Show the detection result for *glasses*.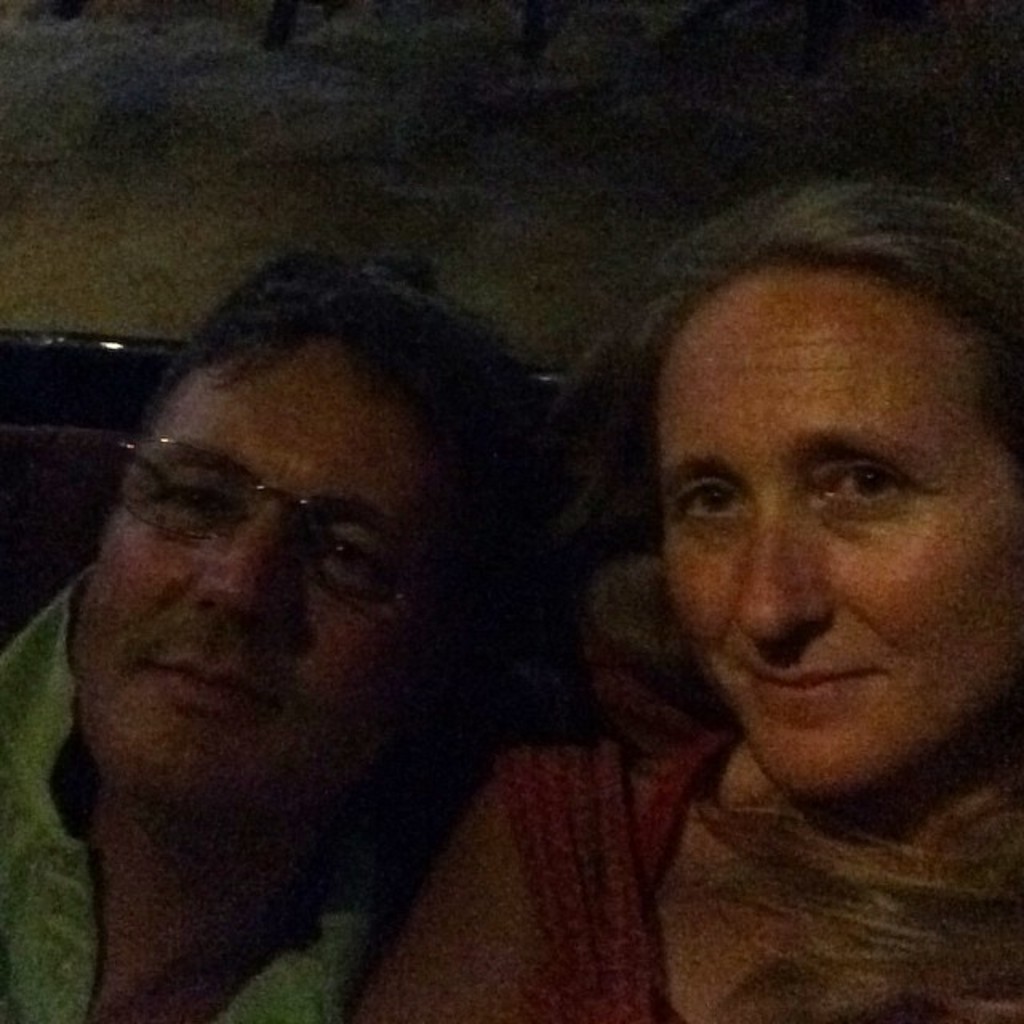
<region>110, 437, 450, 613</region>.
